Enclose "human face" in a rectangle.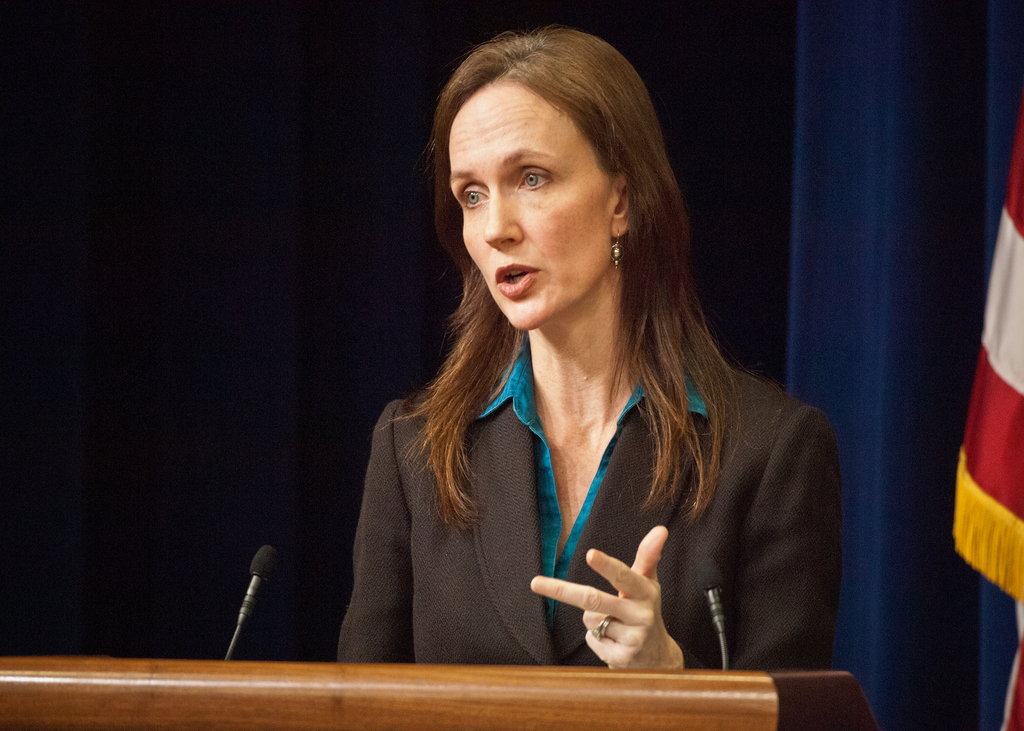
450 83 611 330.
